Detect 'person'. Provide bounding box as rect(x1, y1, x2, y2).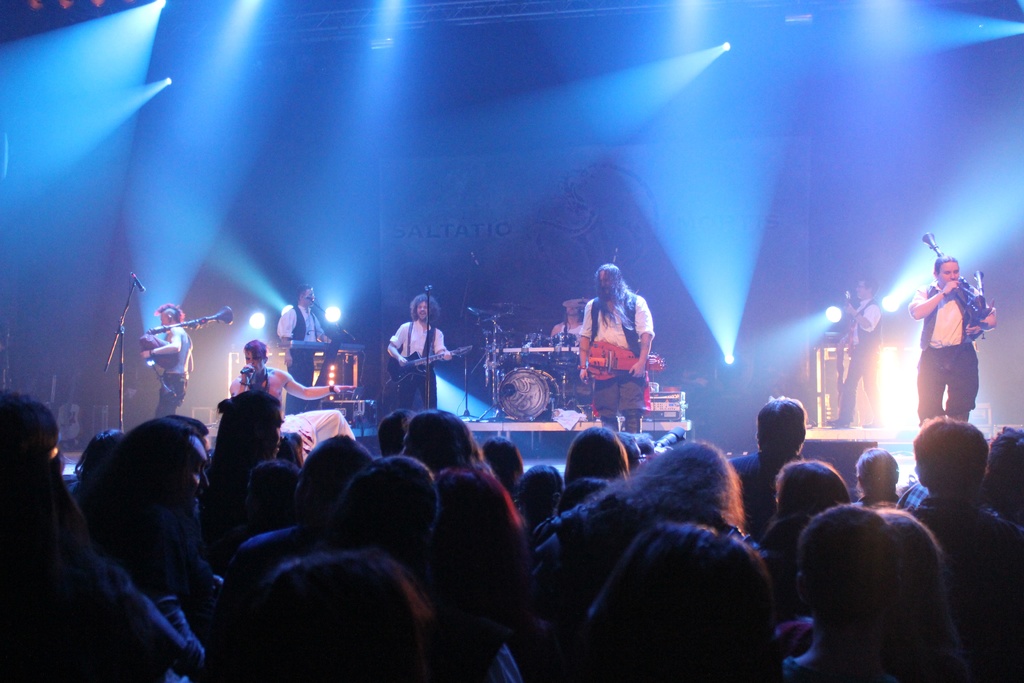
rect(79, 424, 228, 603).
